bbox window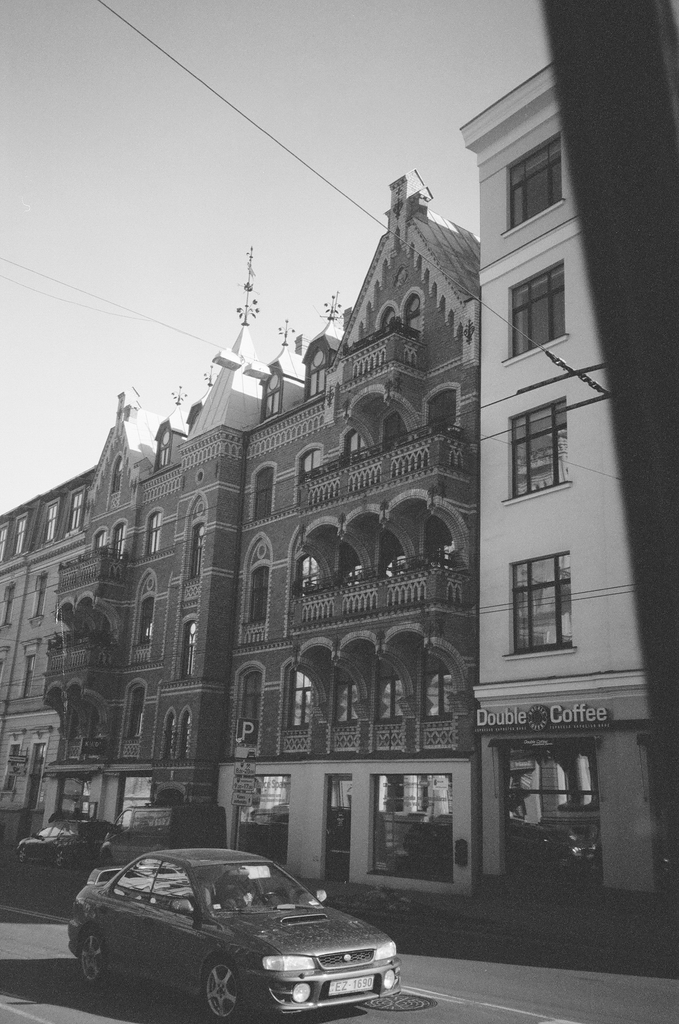
(0,527,6,560)
